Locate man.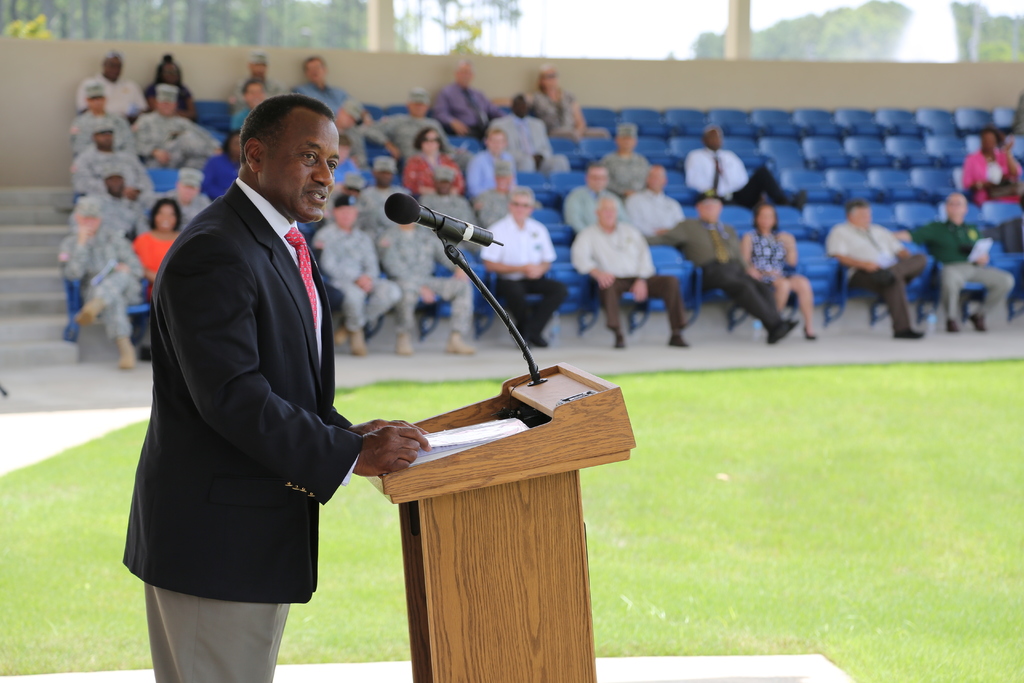
Bounding box: box=[570, 164, 625, 234].
